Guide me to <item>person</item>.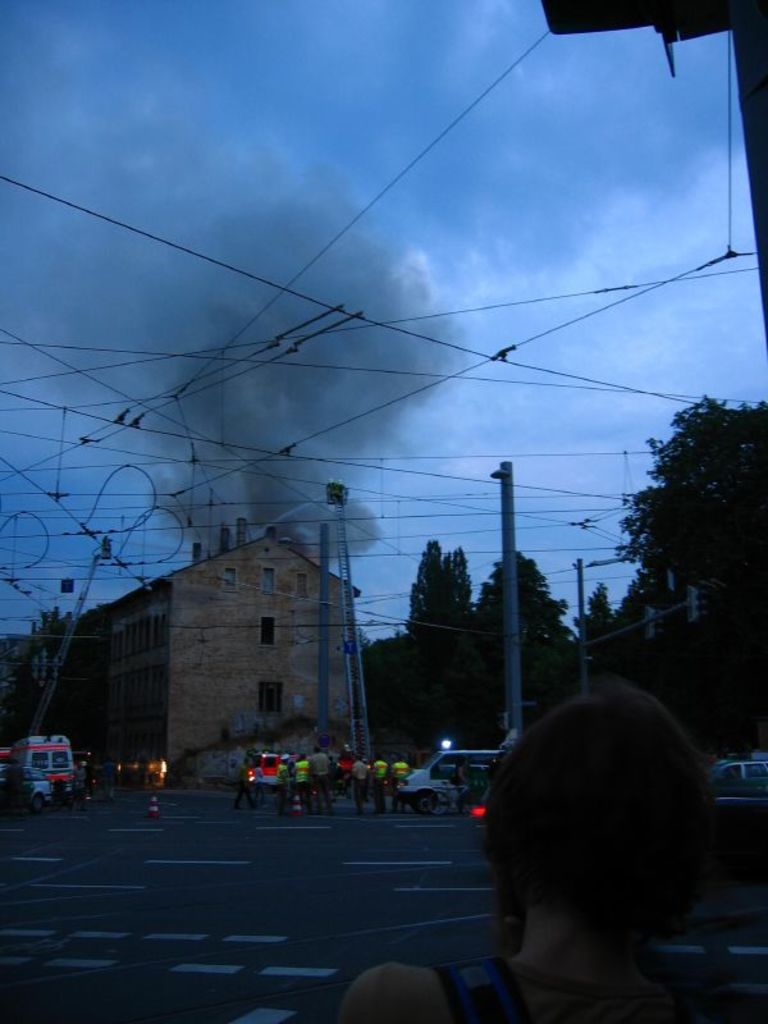
Guidance: box(96, 755, 120, 805).
